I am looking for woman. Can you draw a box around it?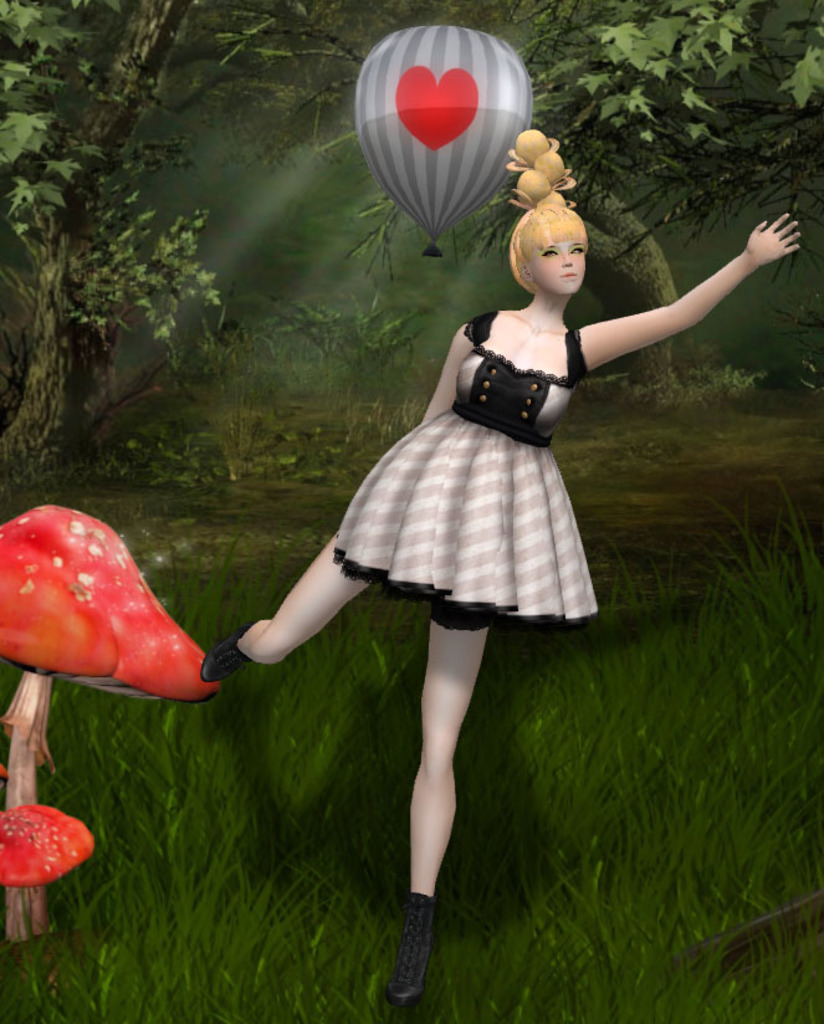
Sure, the bounding box is x1=209, y1=132, x2=802, y2=1023.
